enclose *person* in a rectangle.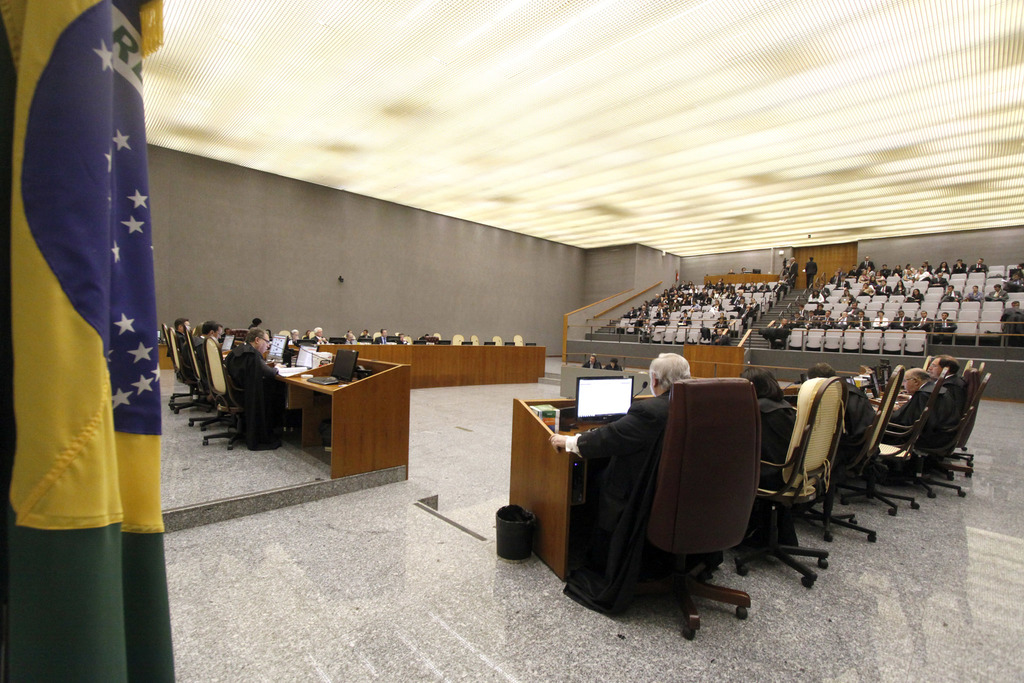
box=[225, 323, 285, 449].
